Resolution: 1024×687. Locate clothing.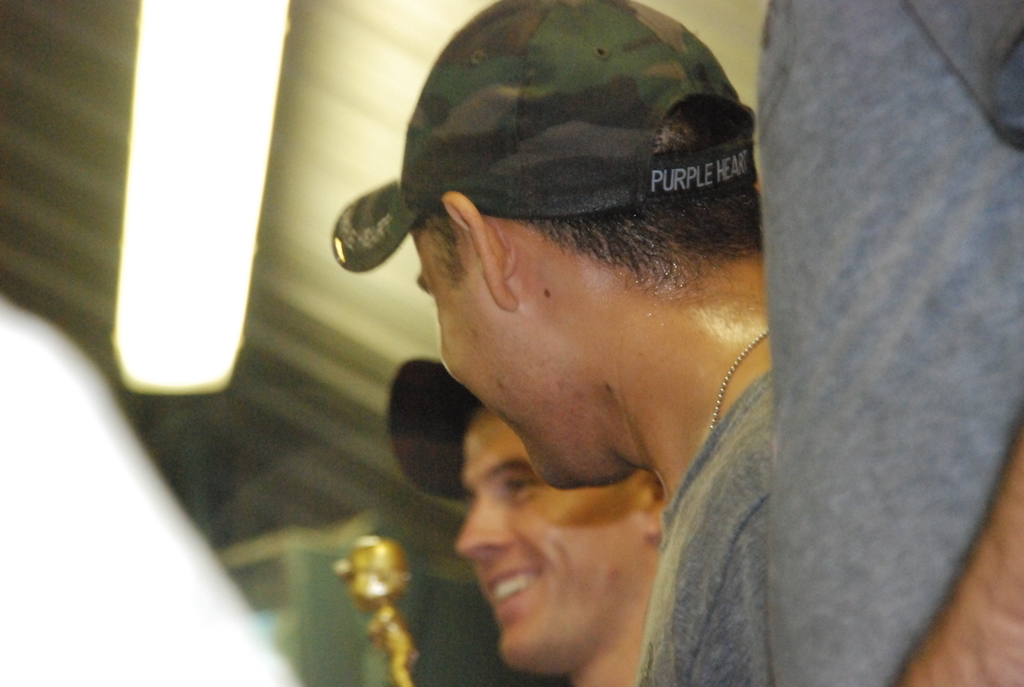
bbox=(755, 0, 1023, 686).
